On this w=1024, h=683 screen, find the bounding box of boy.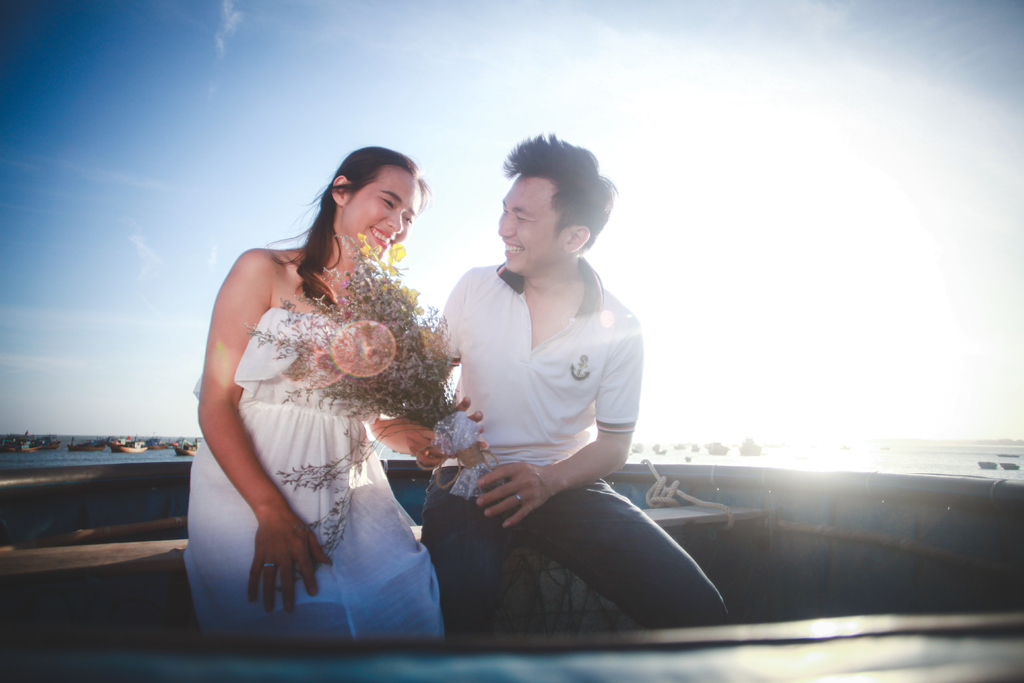
Bounding box: {"left": 416, "top": 149, "right": 662, "bottom": 611}.
